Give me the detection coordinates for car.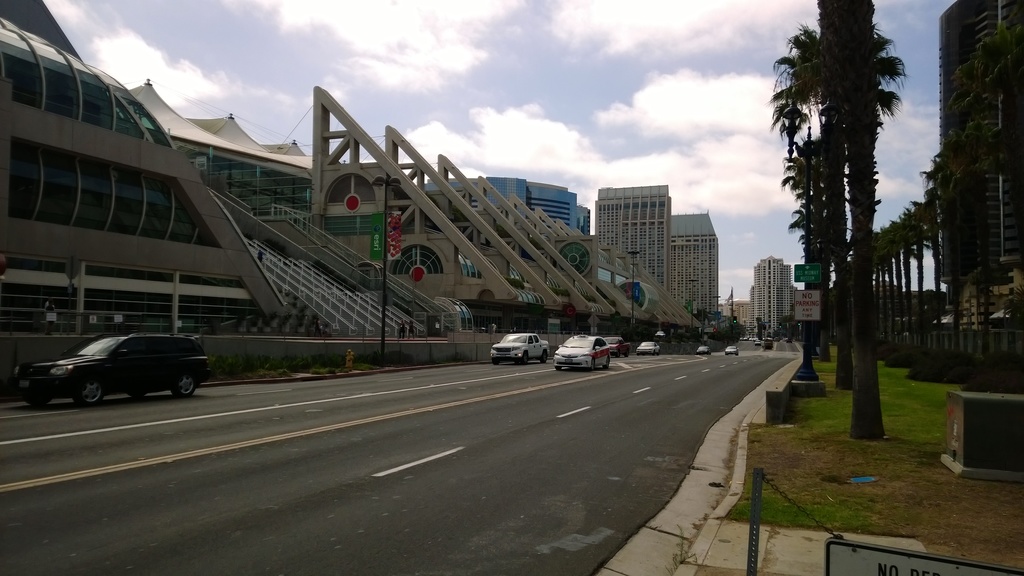
[x1=699, y1=345, x2=712, y2=356].
